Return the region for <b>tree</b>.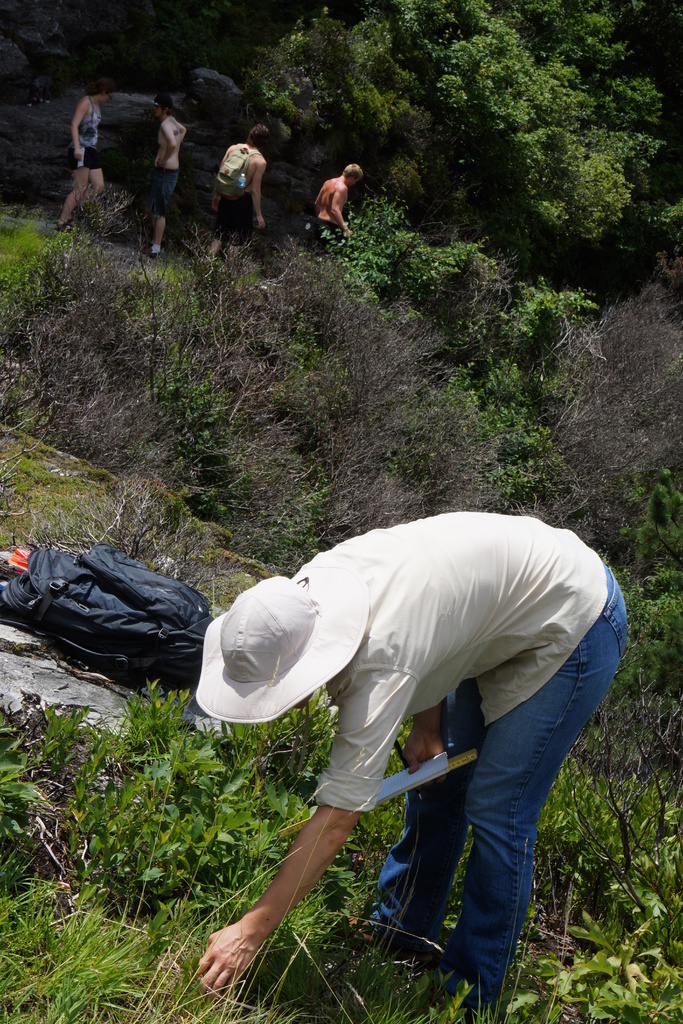
[13, 0, 682, 262].
